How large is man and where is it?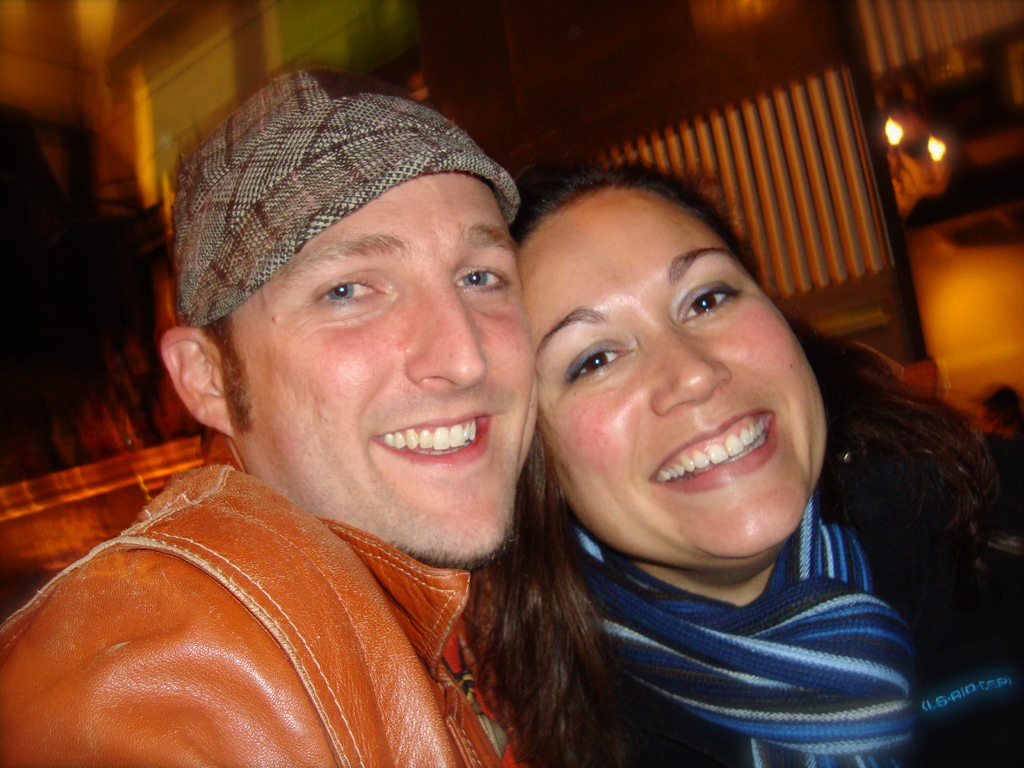
Bounding box: pyautogui.locateOnScreen(22, 73, 640, 767).
